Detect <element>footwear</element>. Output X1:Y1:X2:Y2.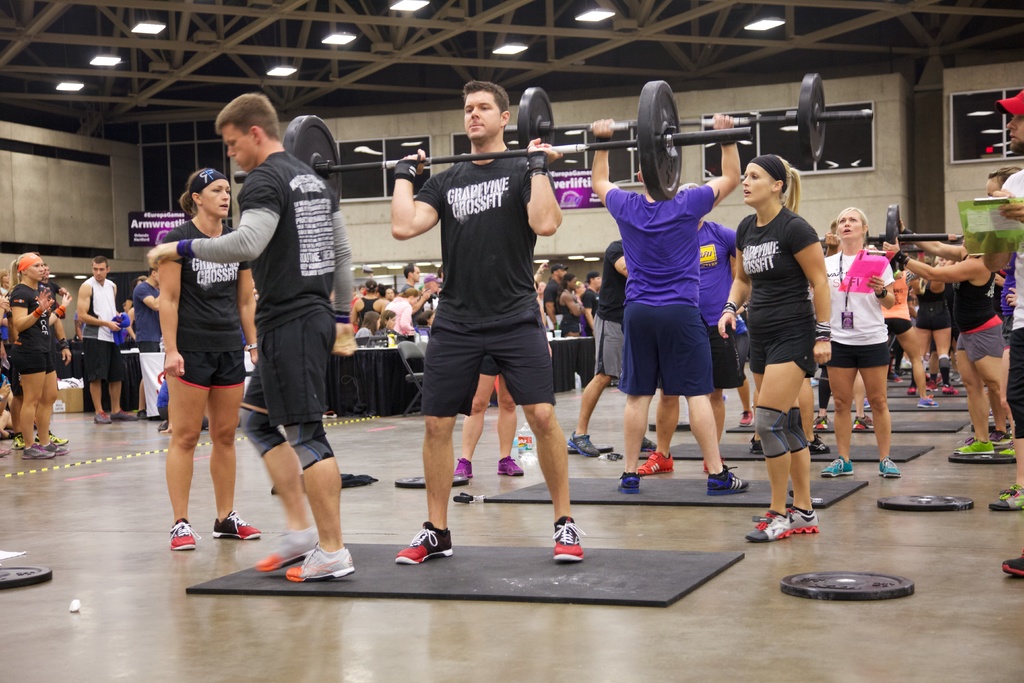
640:435:660:457.
